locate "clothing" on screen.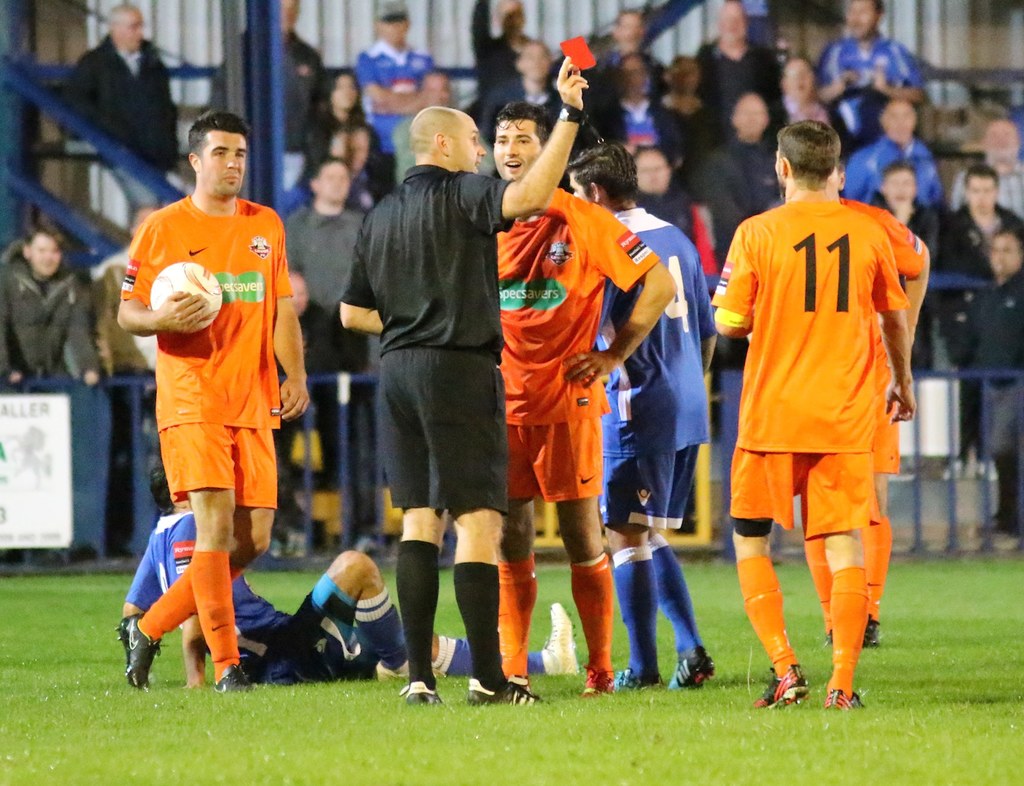
On screen at [x1=339, y1=167, x2=519, y2=350].
